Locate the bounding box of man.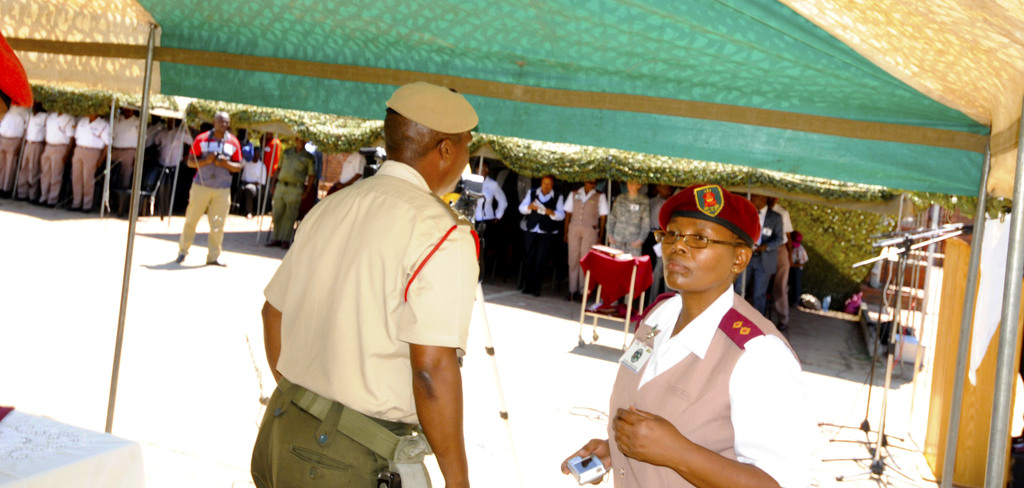
Bounding box: 10,95,50,203.
